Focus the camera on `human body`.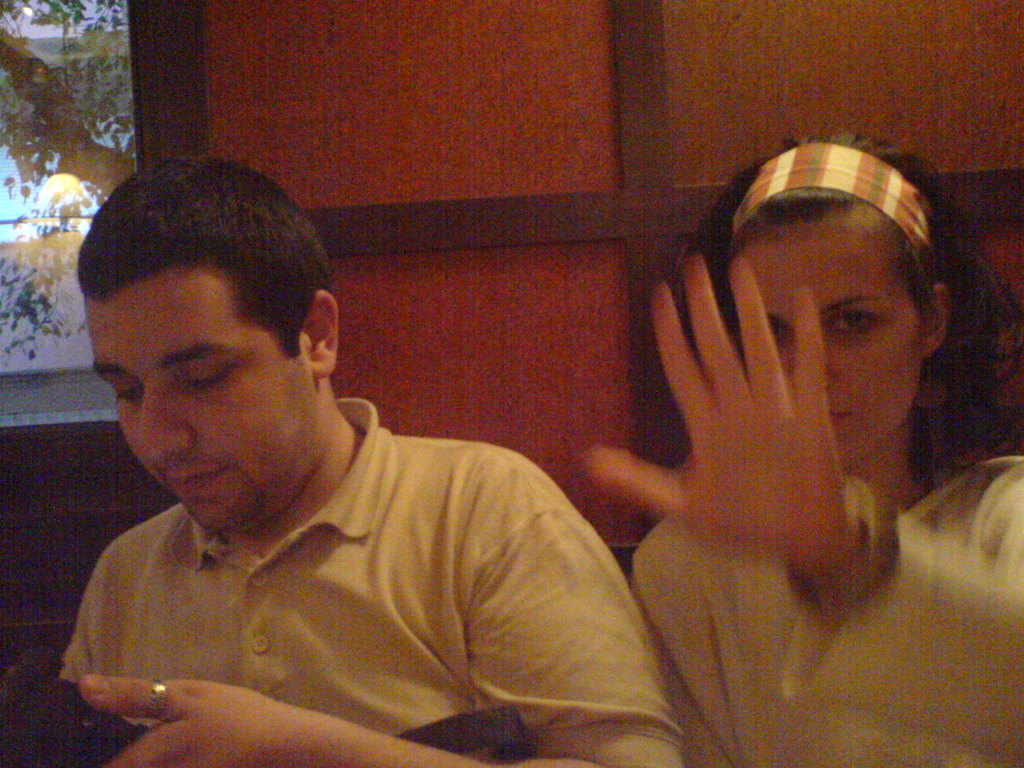
Focus region: <bbox>596, 246, 1023, 767</bbox>.
